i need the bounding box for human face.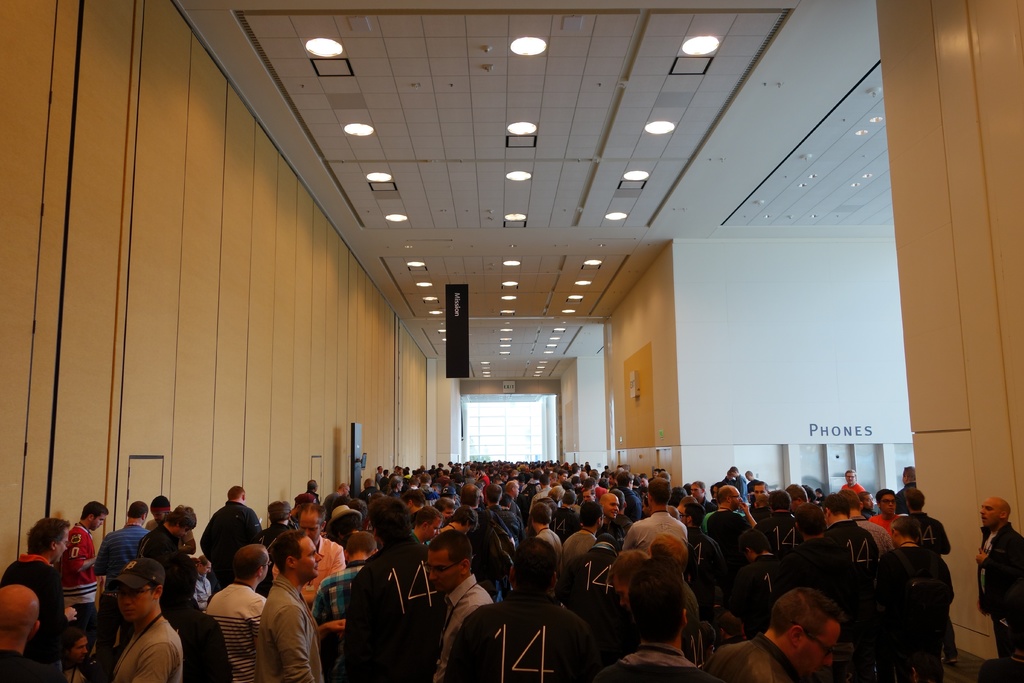
Here it is: bbox(116, 584, 153, 624).
